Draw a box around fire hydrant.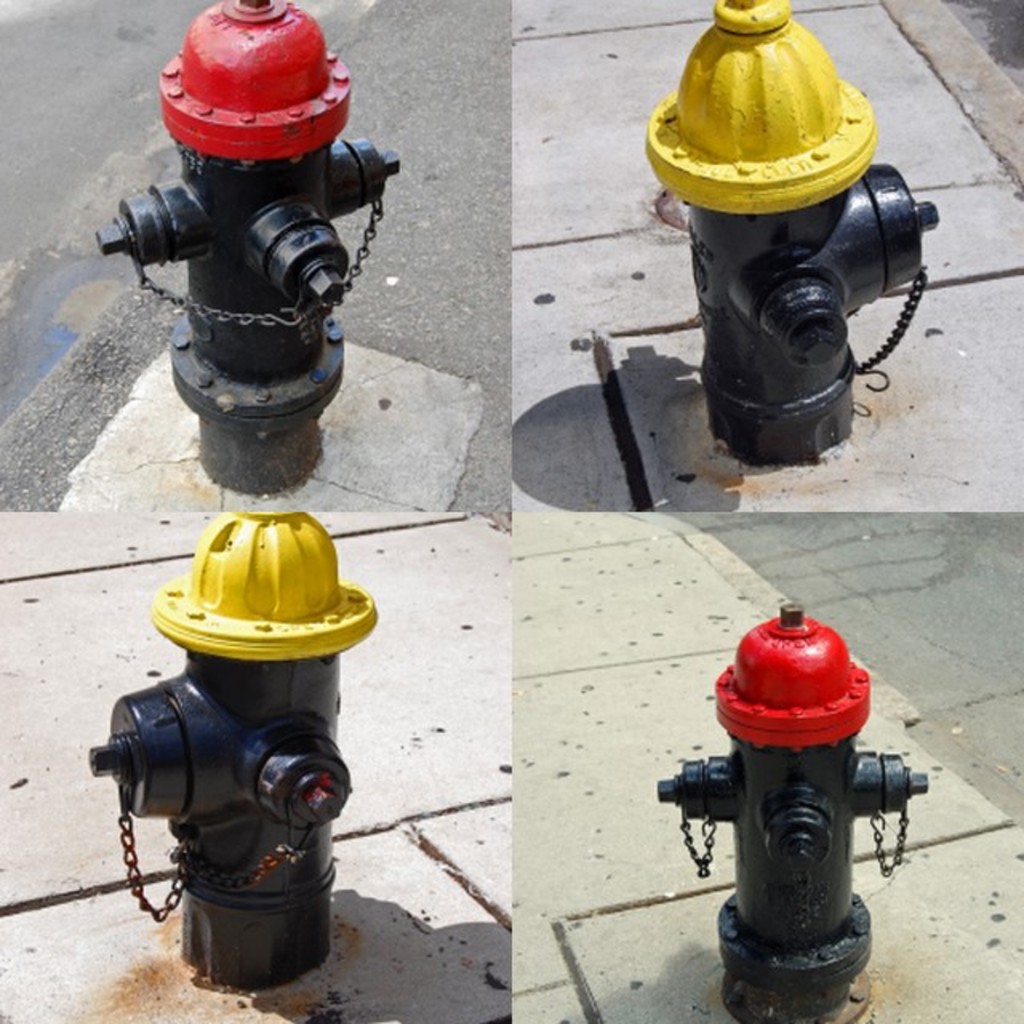
(x1=648, y1=5, x2=936, y2=461).
